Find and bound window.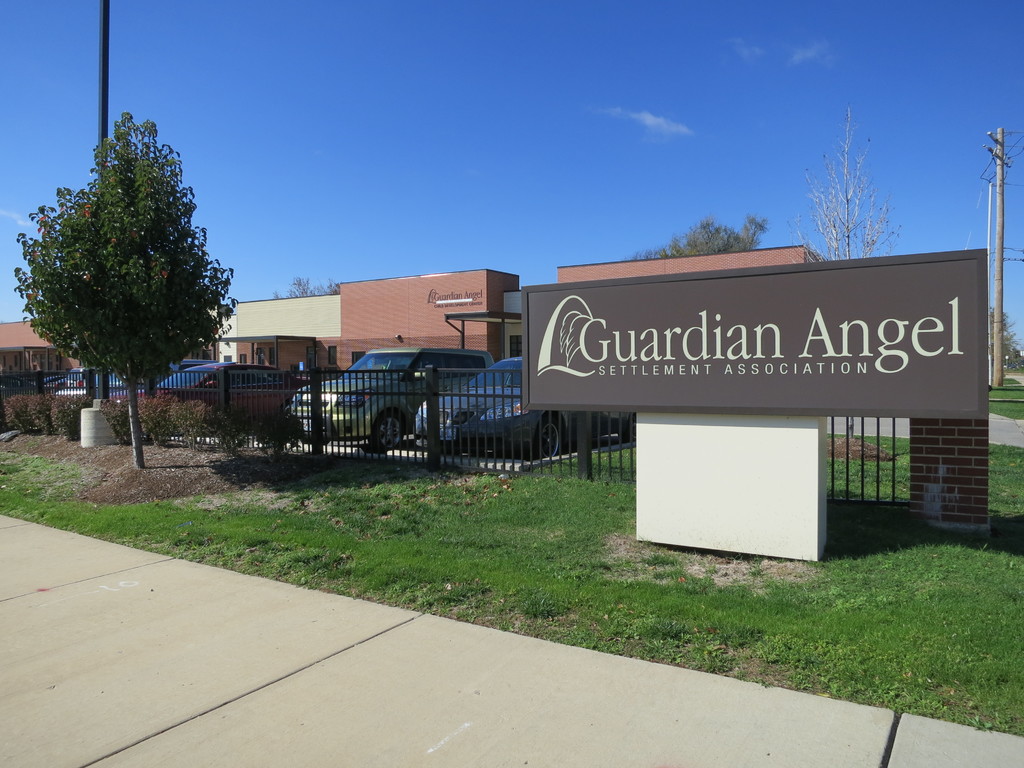
Bound: 56,349,63,373.
